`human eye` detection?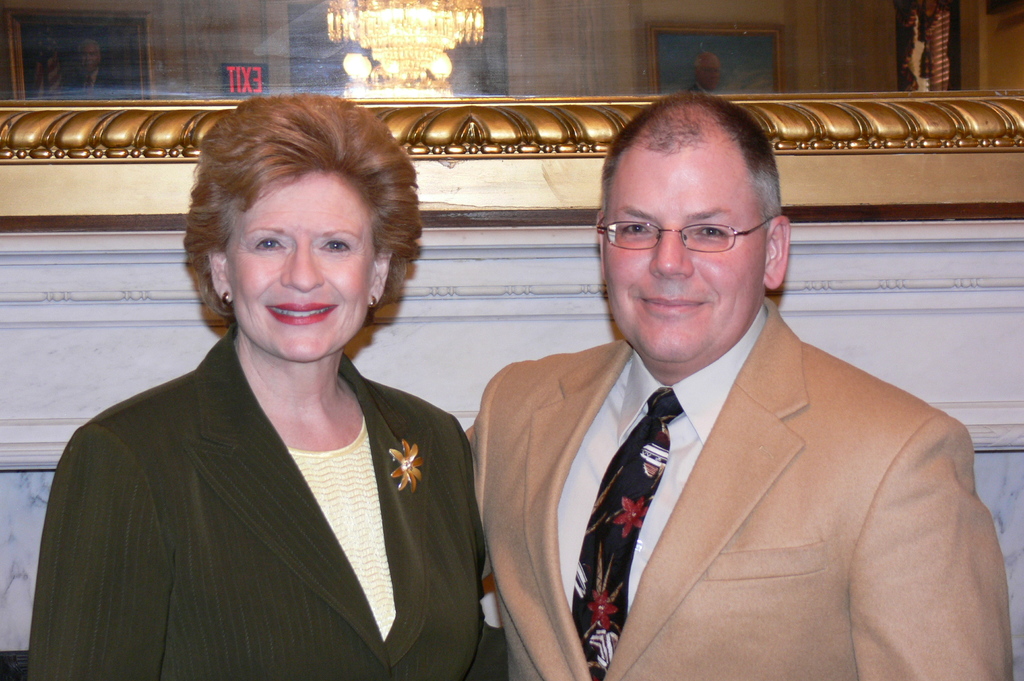
(left=252, top=235, right=289, bottom=251)
